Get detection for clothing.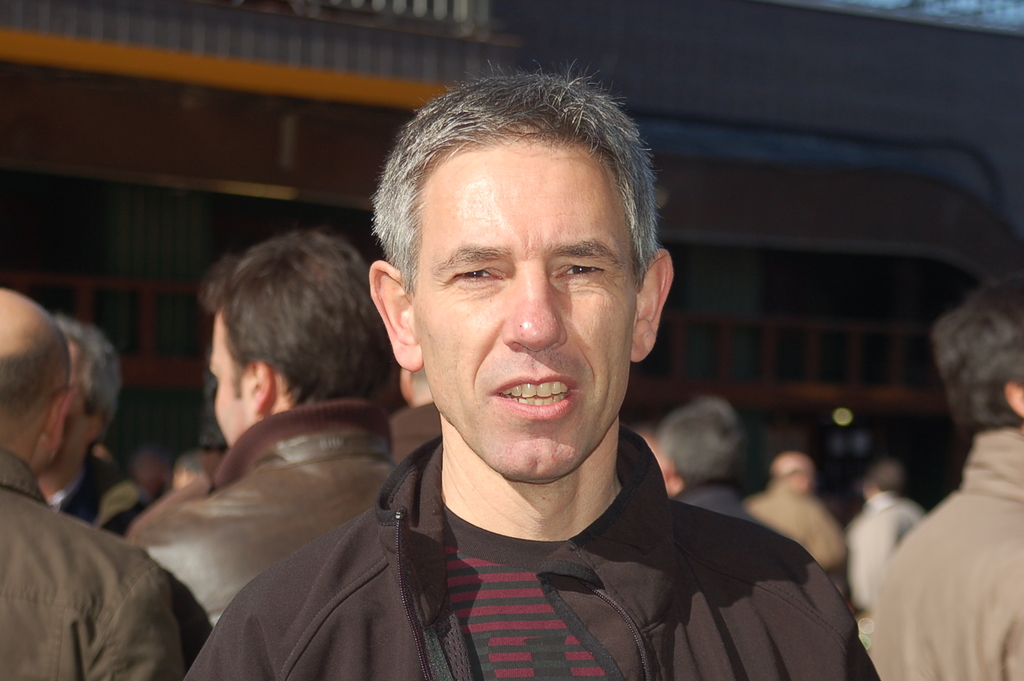
Detection: [x1=842, y1=494, x2=927, y2=653].
